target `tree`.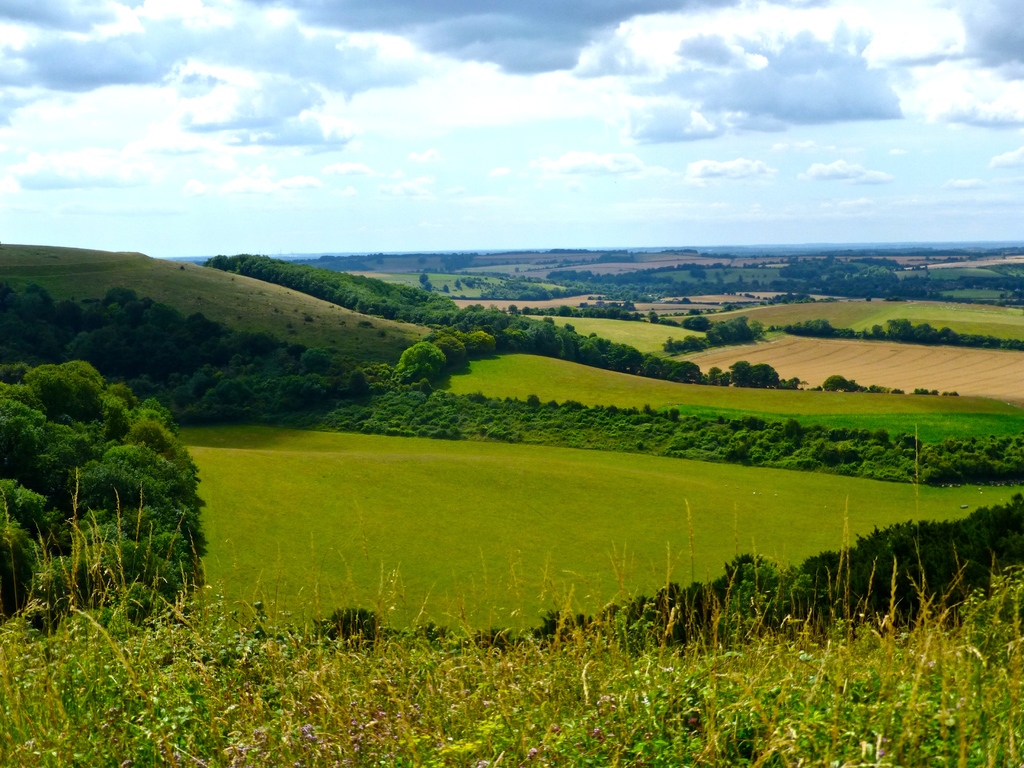
Target region: [x1=271, y1=374, x2=325, y2=403].
